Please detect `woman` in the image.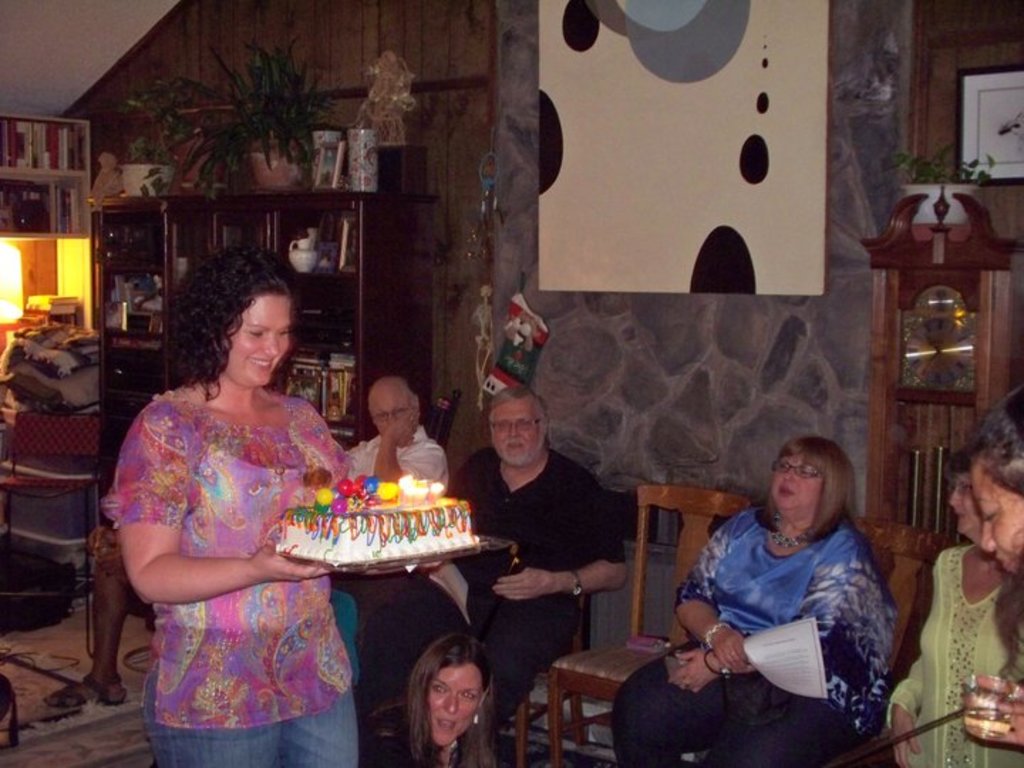
crop(610, 437, 899, 767).
